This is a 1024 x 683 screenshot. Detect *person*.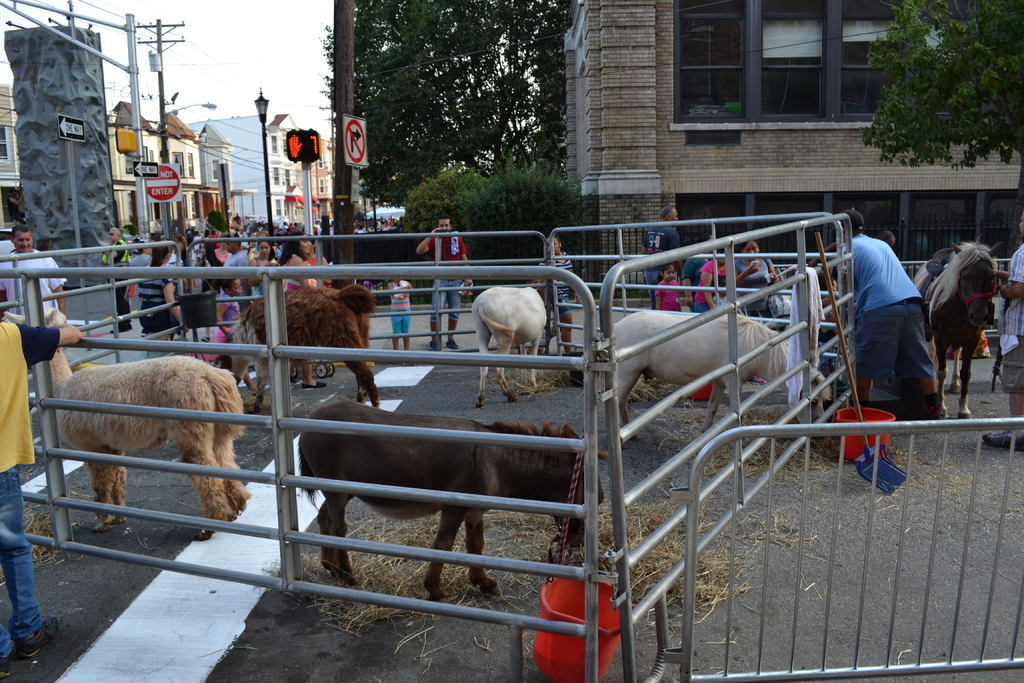
415,213,463,348.
